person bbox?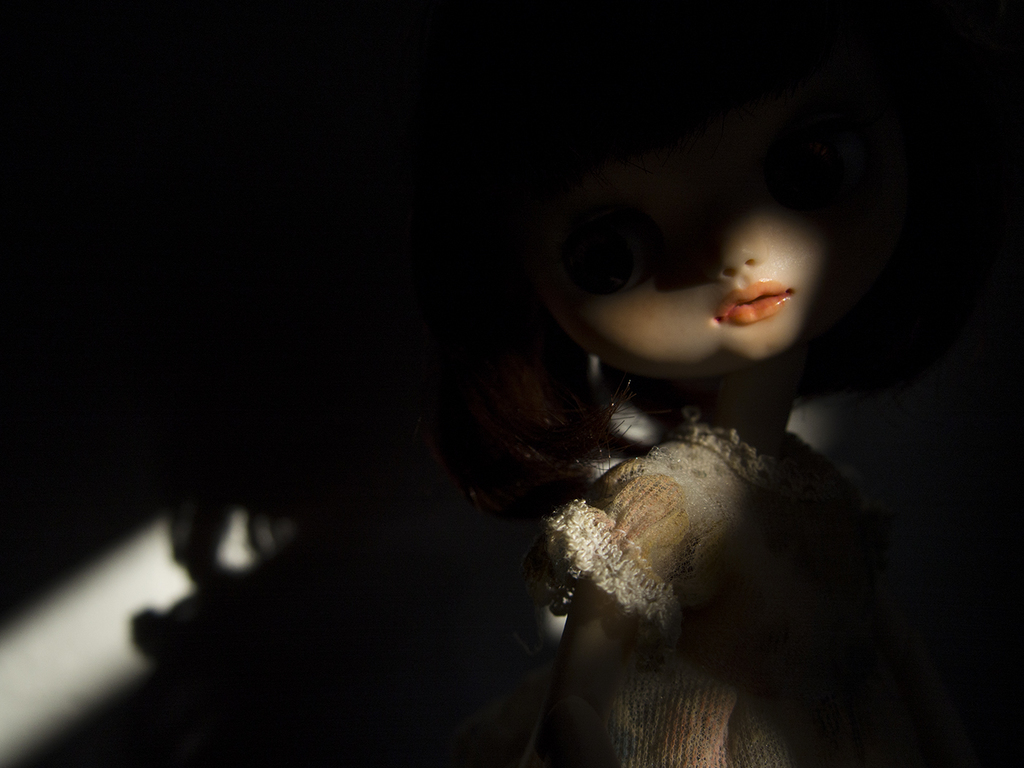
[left=389, top=0, right=1023, bottom=767]
